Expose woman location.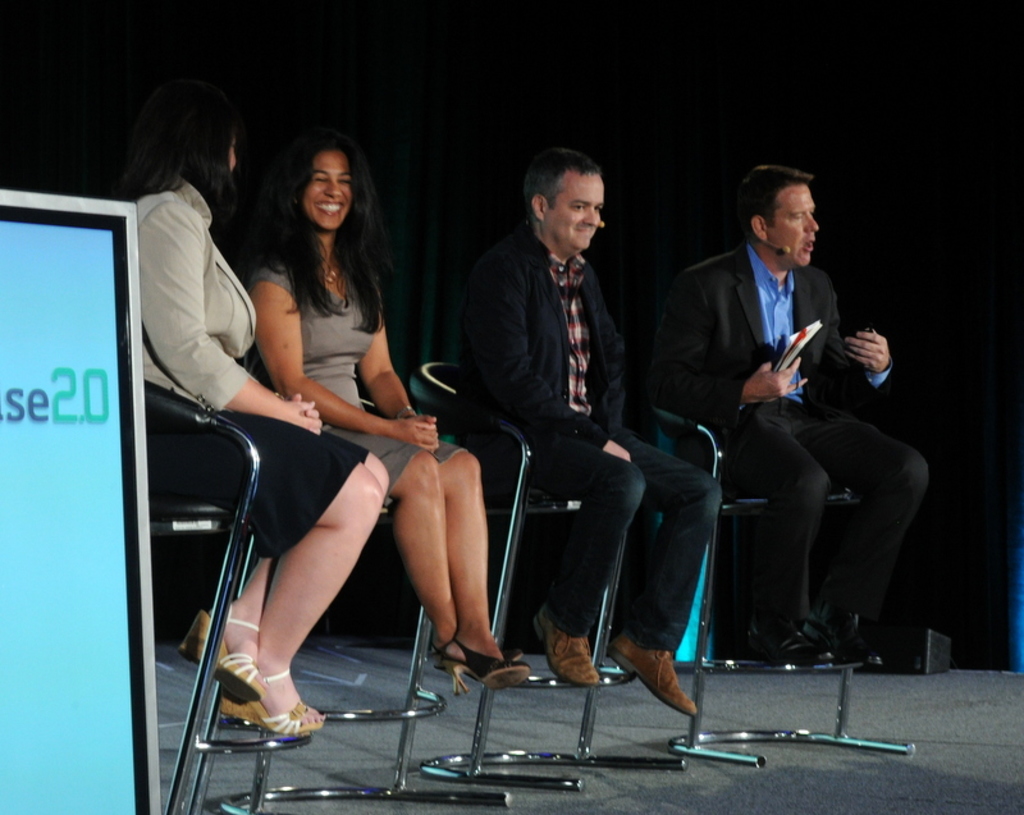
Exposed at locate(255, 136, 532, 696).
